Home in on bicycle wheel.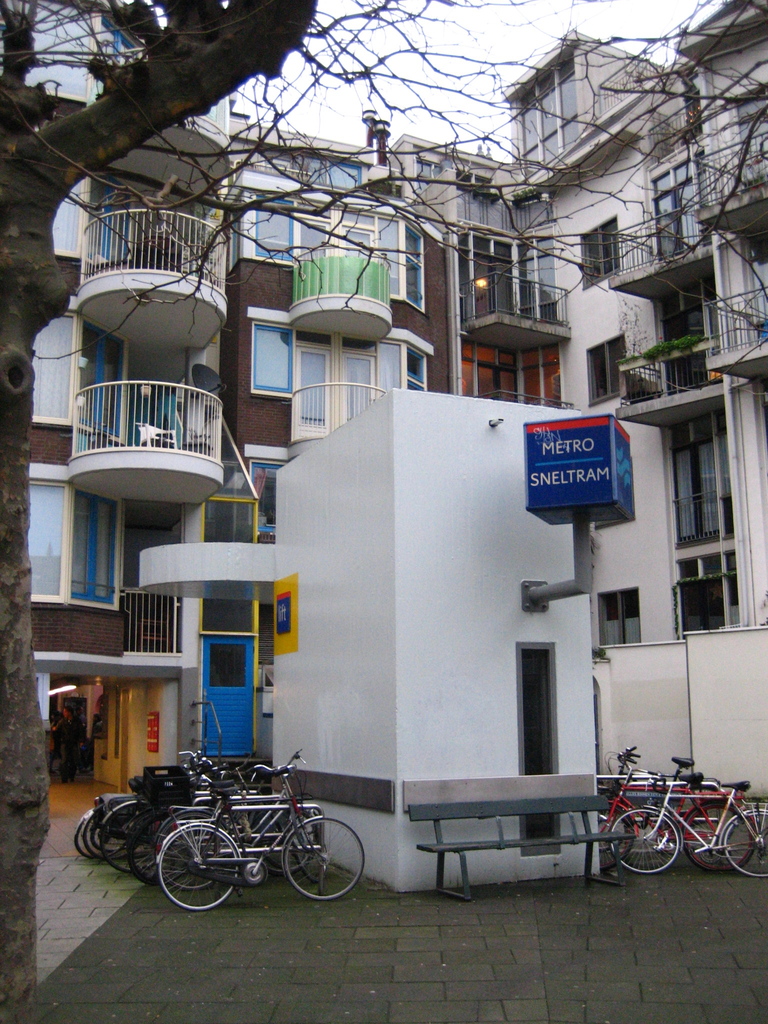
Homed in at <box>611,810,673,869</box>.
